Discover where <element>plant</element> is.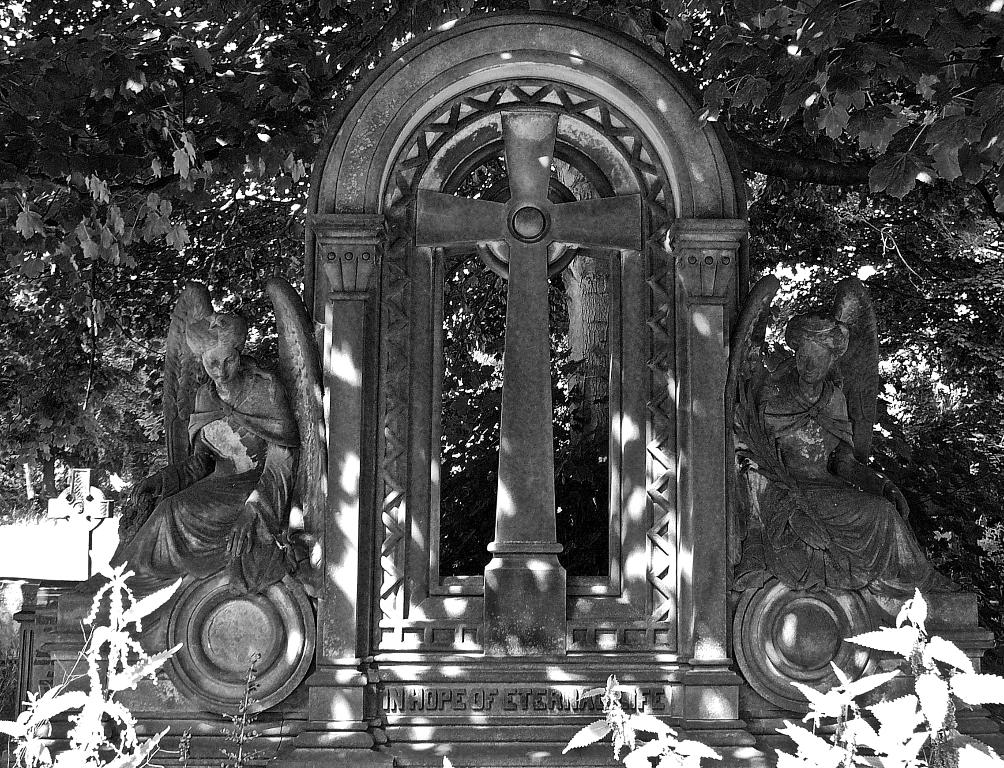
Discovered at 0 551 179 767.
